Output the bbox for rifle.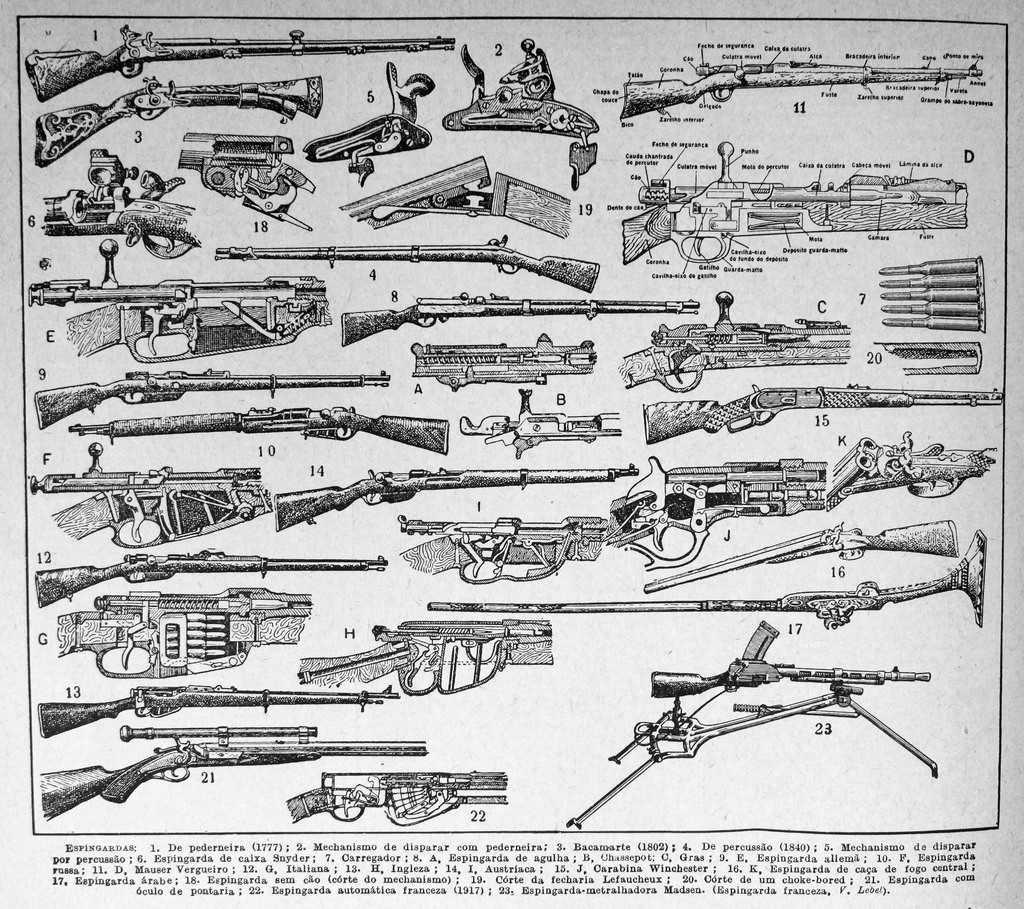
detection(38, 685, 397, 742).
